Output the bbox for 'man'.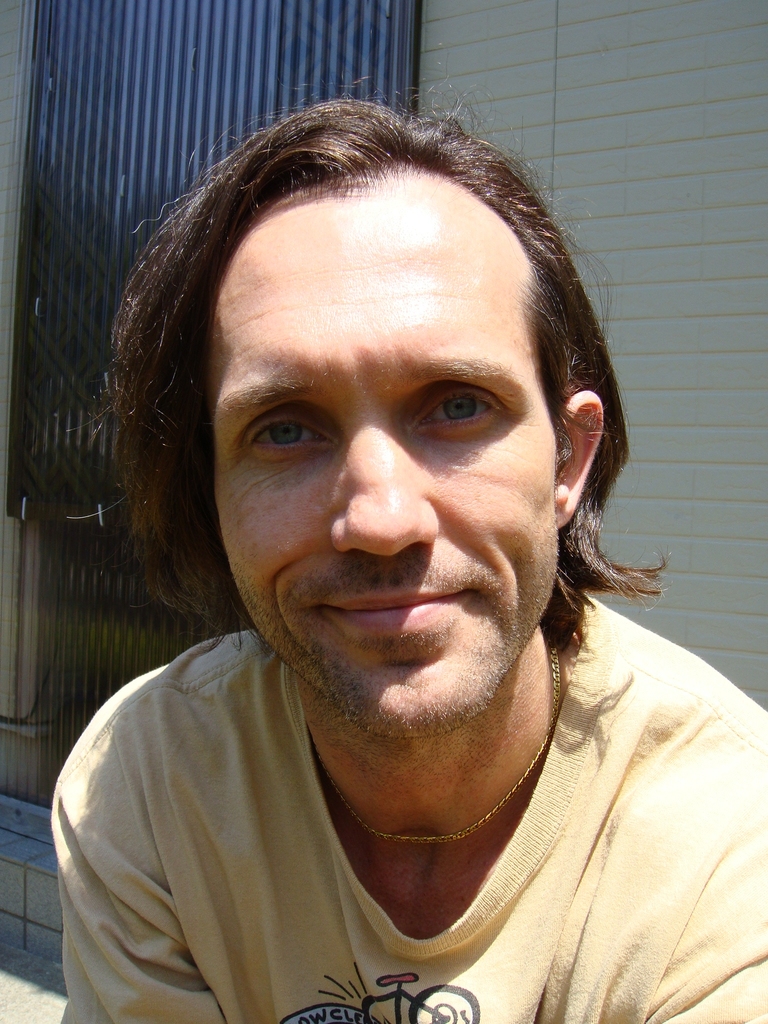
detection(0, 120, 767, 988).
